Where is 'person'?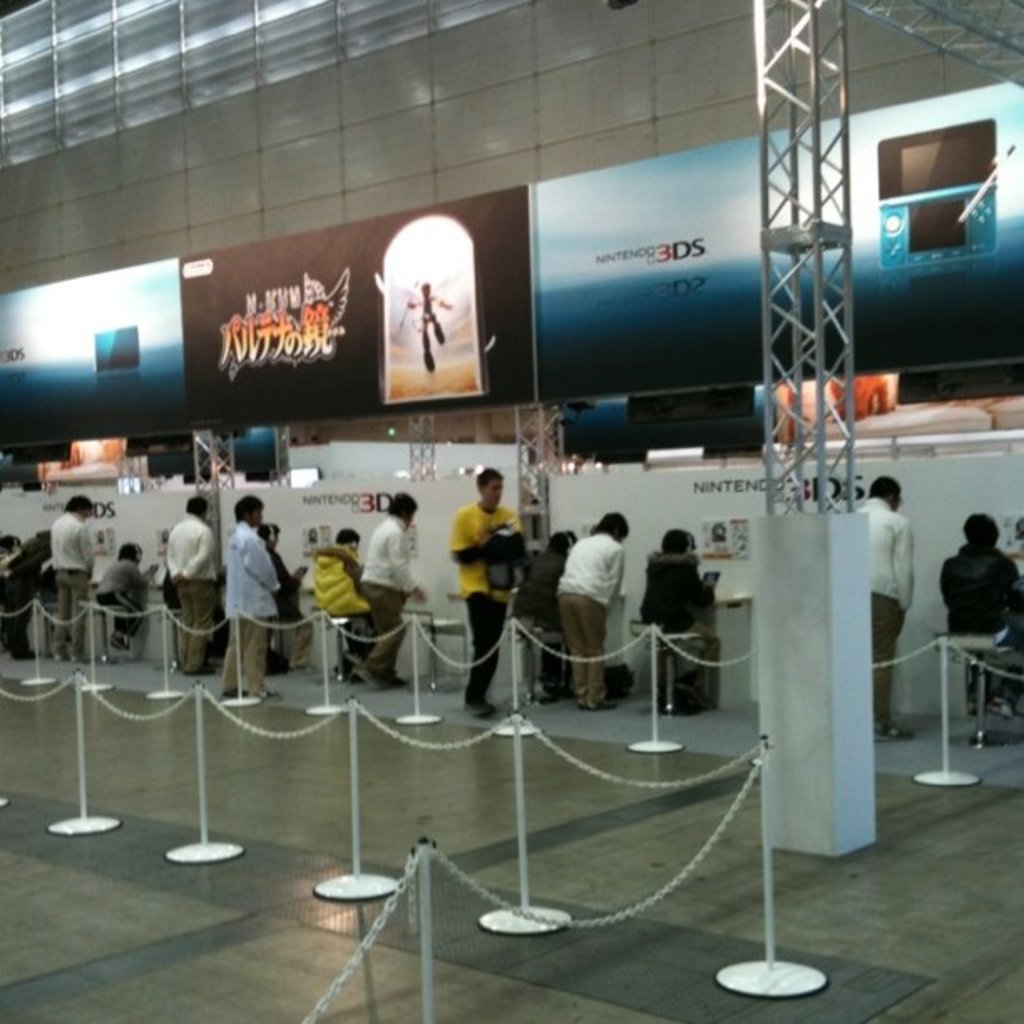
{"left": 320, "top": 537, "right": 365, "bottom": 663}.
